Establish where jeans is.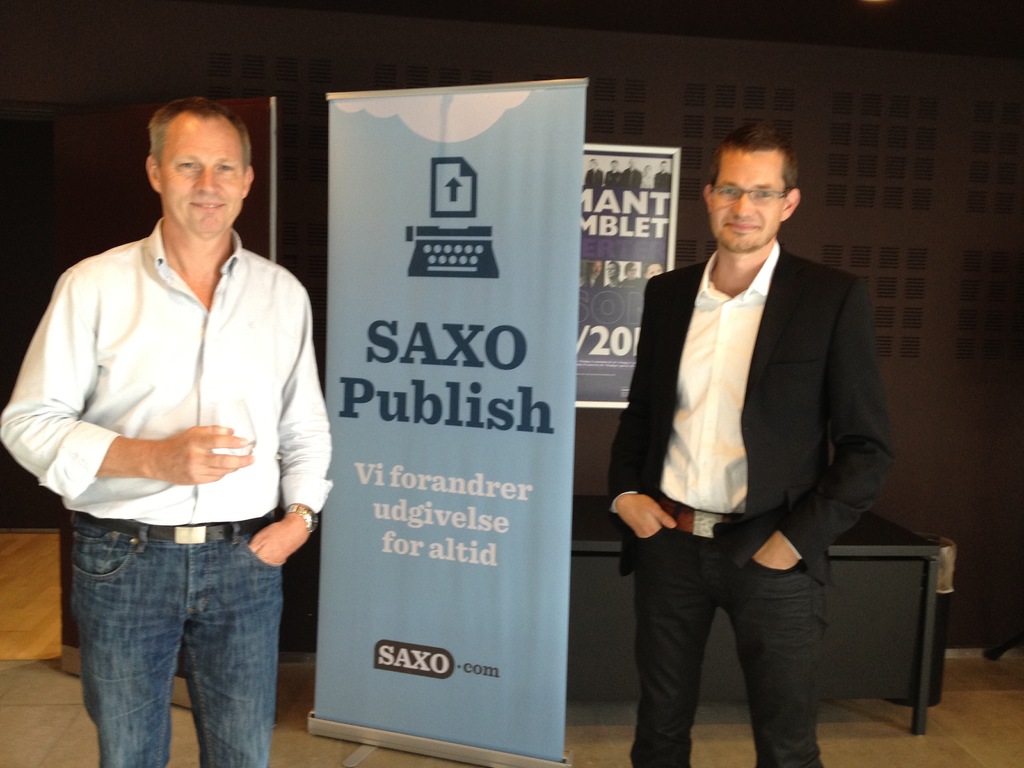
Established at rect(630, 499, 822, 767).
